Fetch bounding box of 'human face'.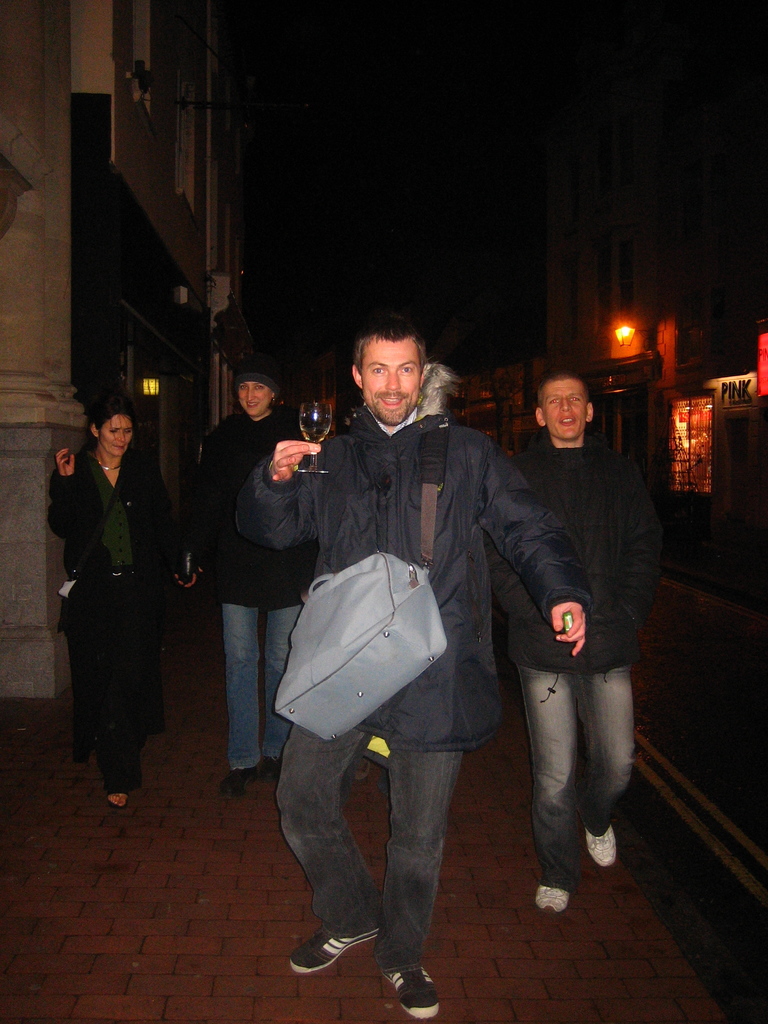
Bbox: [x1=99, y1=416, x2=129, y2=460].
